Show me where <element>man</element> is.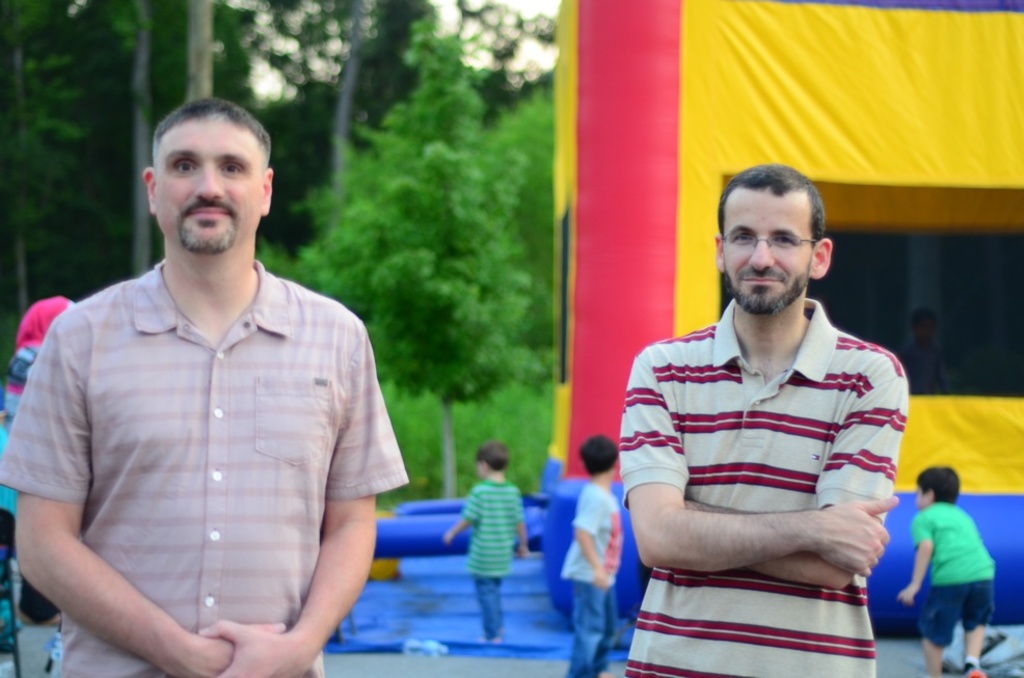
<element>man</element> is at locate(23, 78, 410, 668).
